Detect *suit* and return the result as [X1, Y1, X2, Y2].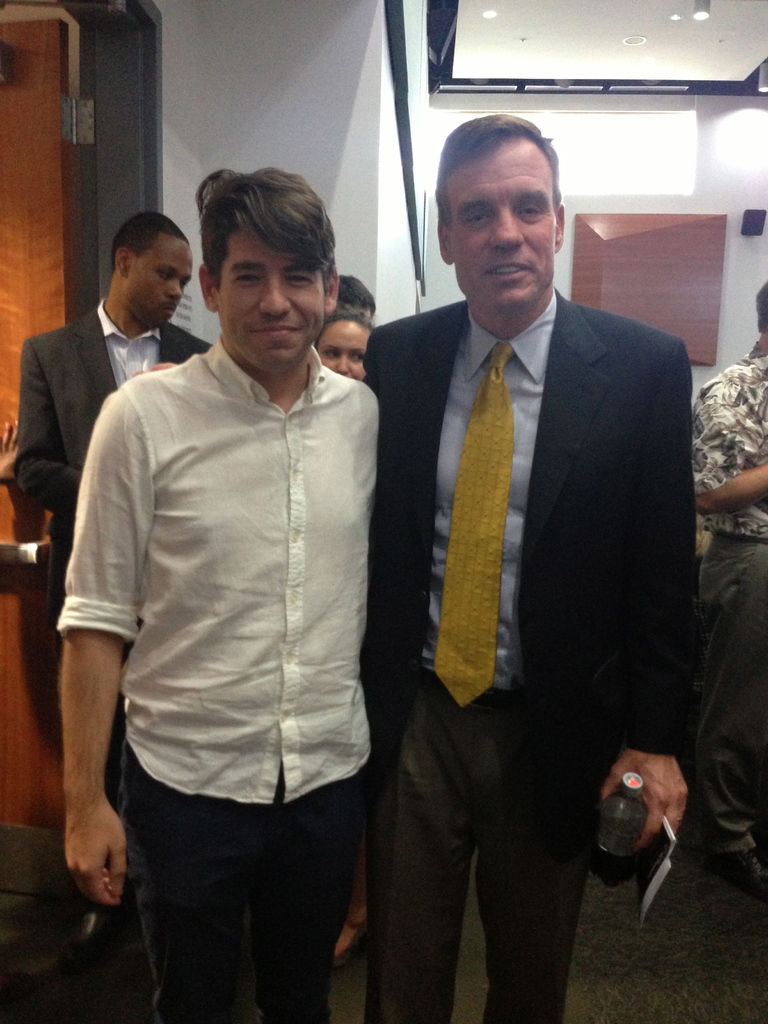
[358, 114, 711, 996].
